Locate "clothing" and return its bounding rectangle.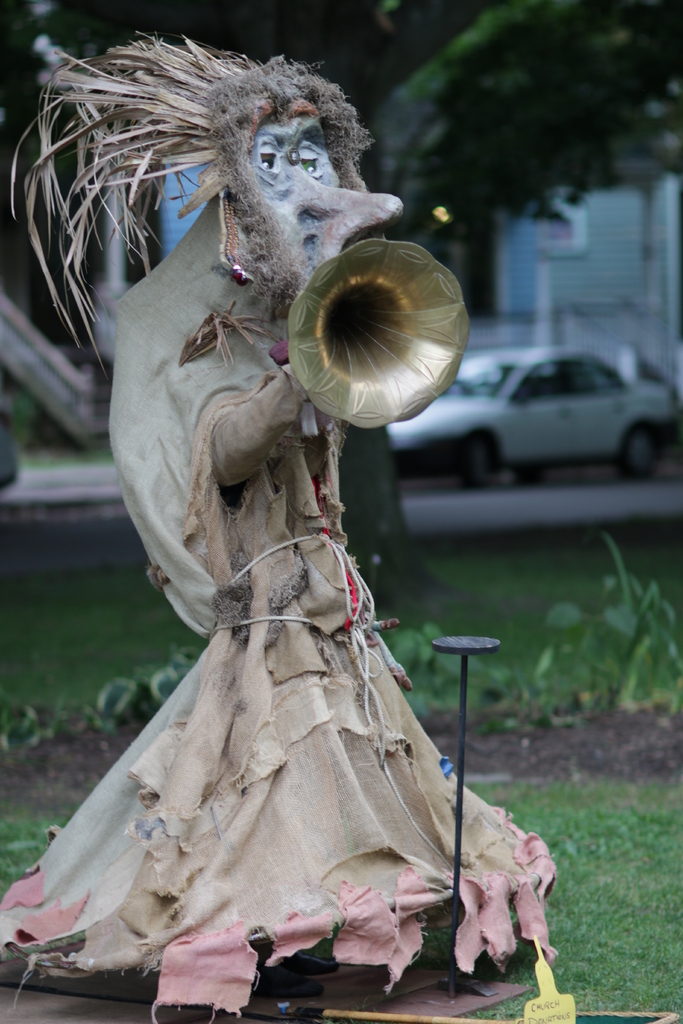
[left=0, top=196, right=557, bottom=1016].
